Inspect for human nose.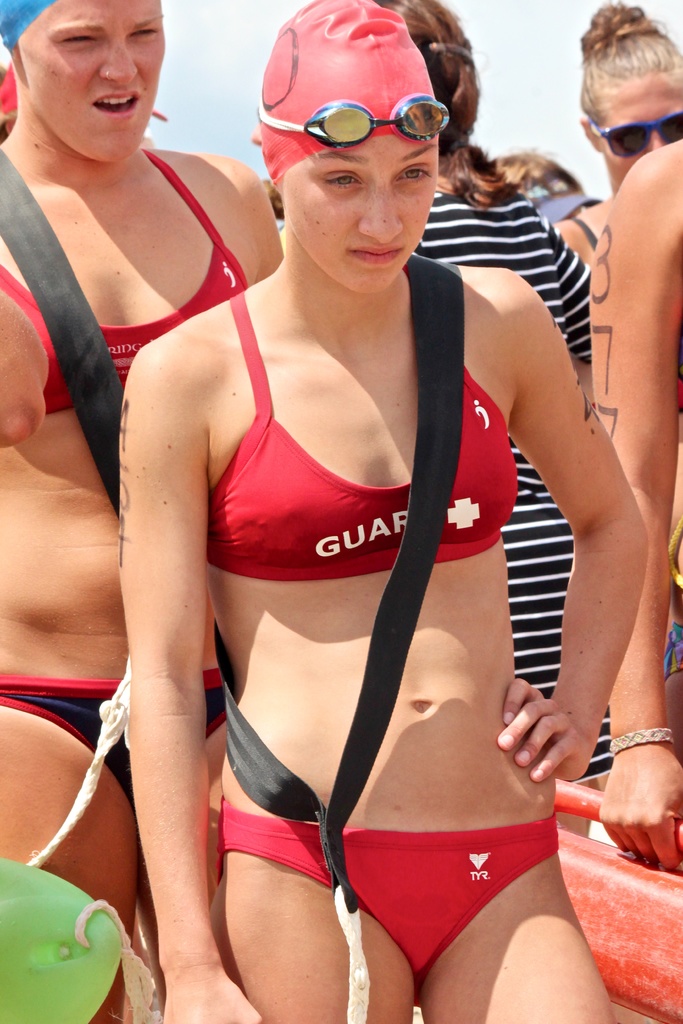
Inspection: rect(349, 183, 407, 241).
